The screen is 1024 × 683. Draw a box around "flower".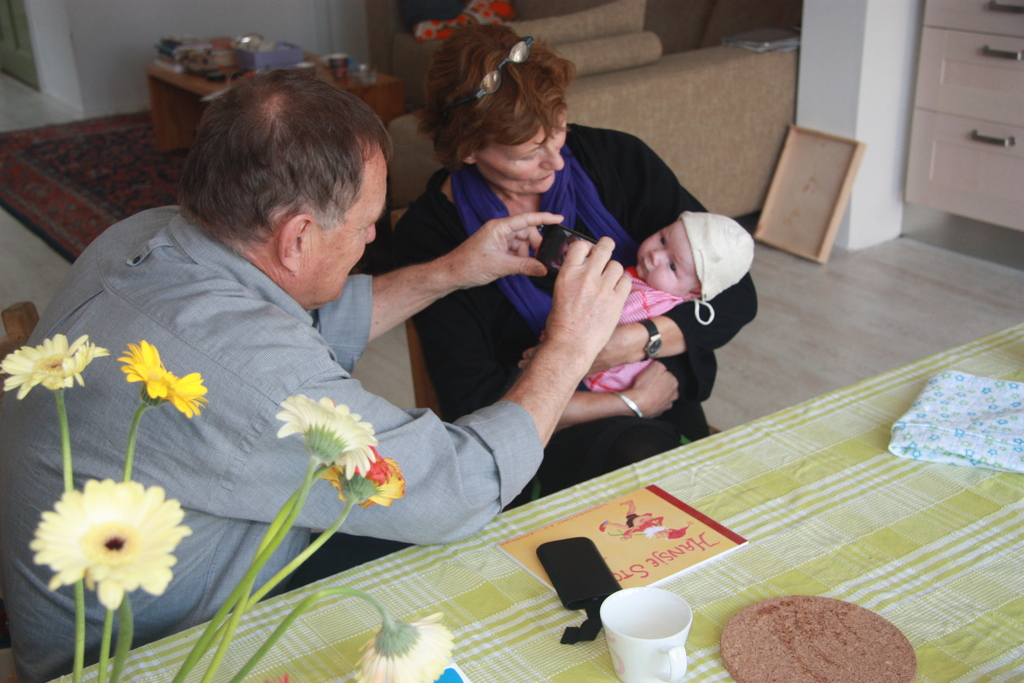
x1=350 y1=611 x2=456 y2=682.
